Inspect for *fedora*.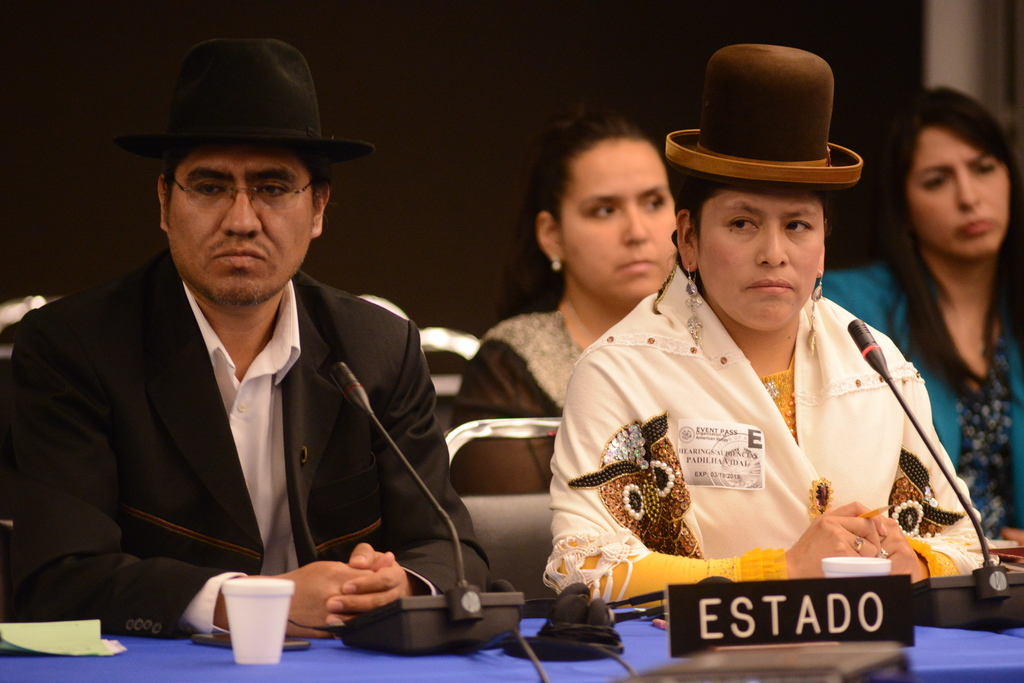
Inspection: [left=115, top=36, right=371, bottom=163].
